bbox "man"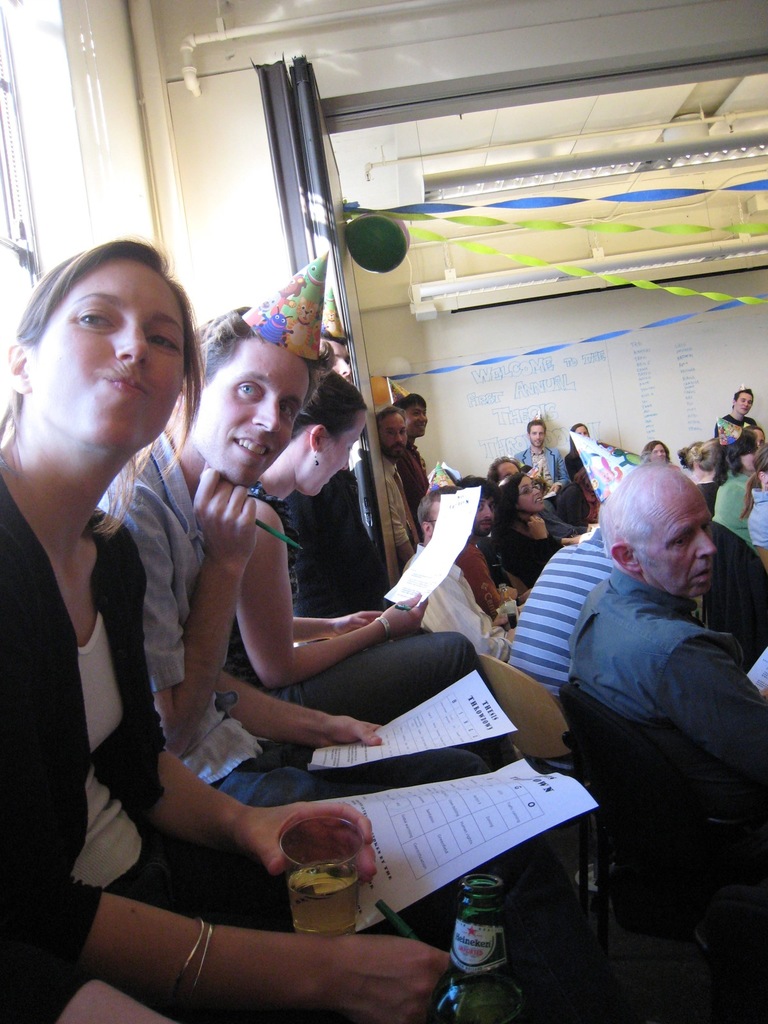
[x1=559, y1=465, x2=767, y2=847]
